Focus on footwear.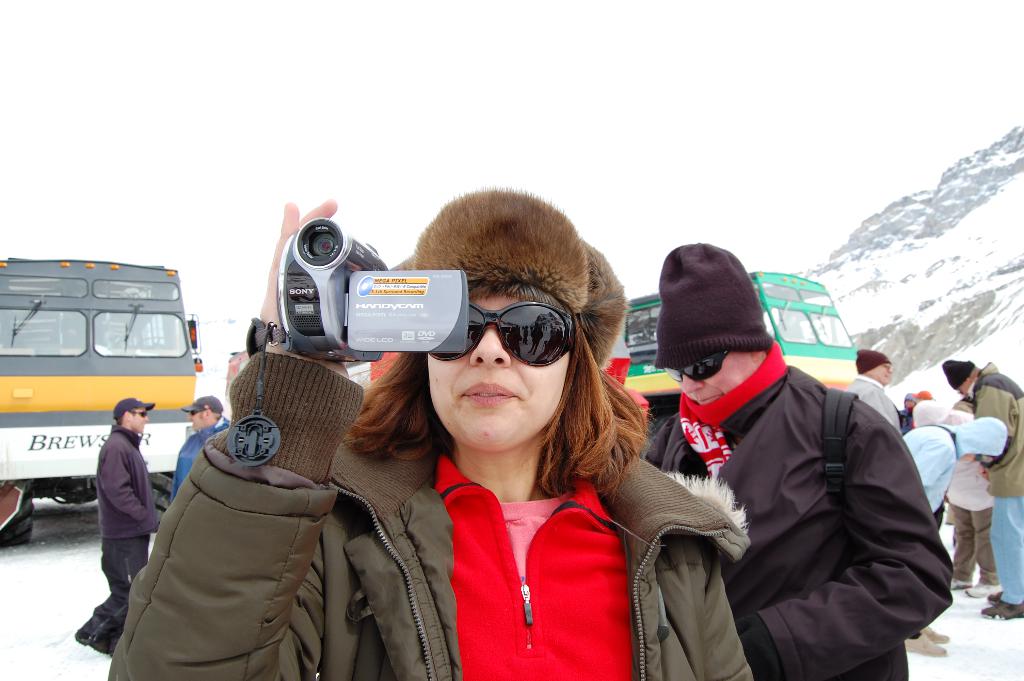
Focused at bbox(73, 630, 94, 646).
